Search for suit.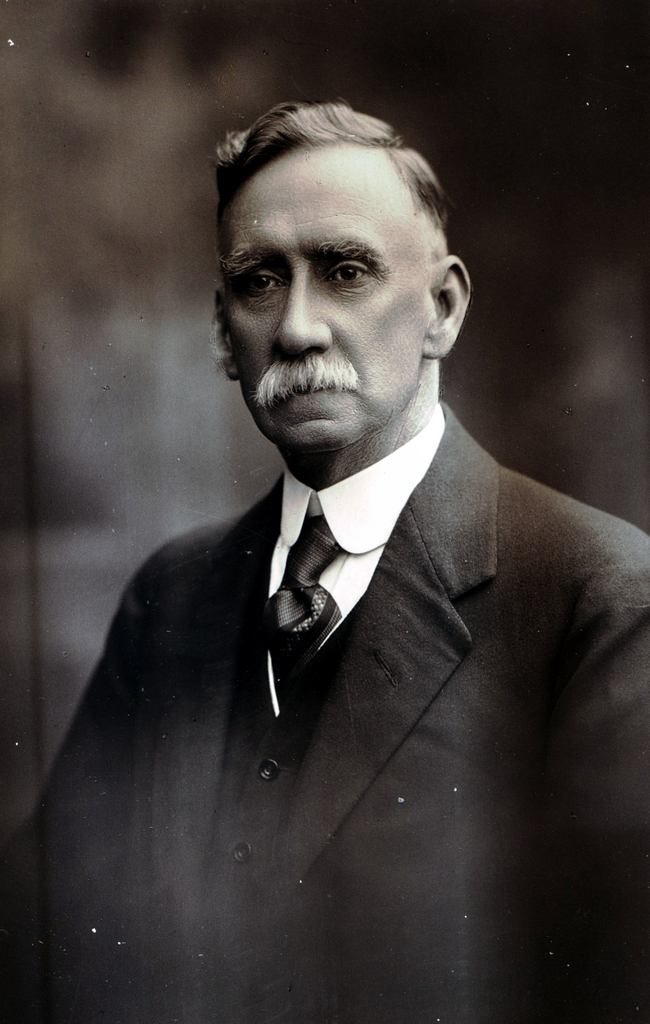
Found at bbox(37, 272, 621, 1023).
